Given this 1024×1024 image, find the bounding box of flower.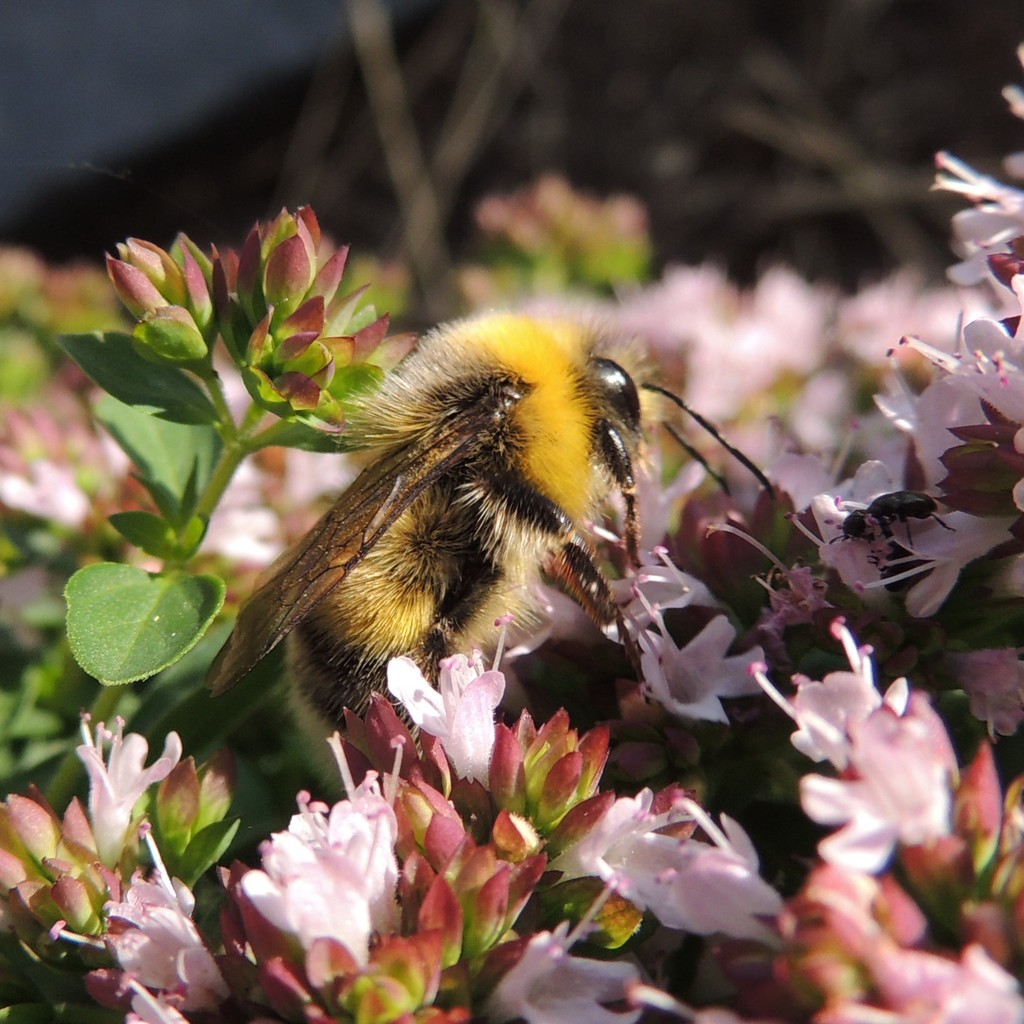
detection(554, 790, 788, 949).
